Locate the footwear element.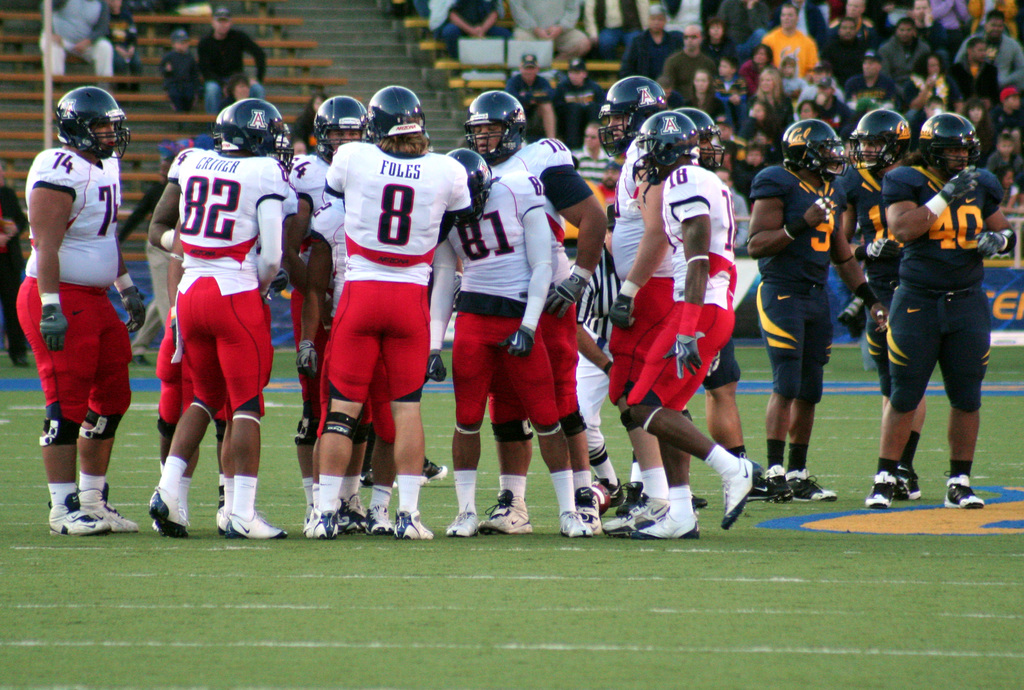
Element bbox: <bbox>602, 499, 669, 538</bbox>.
